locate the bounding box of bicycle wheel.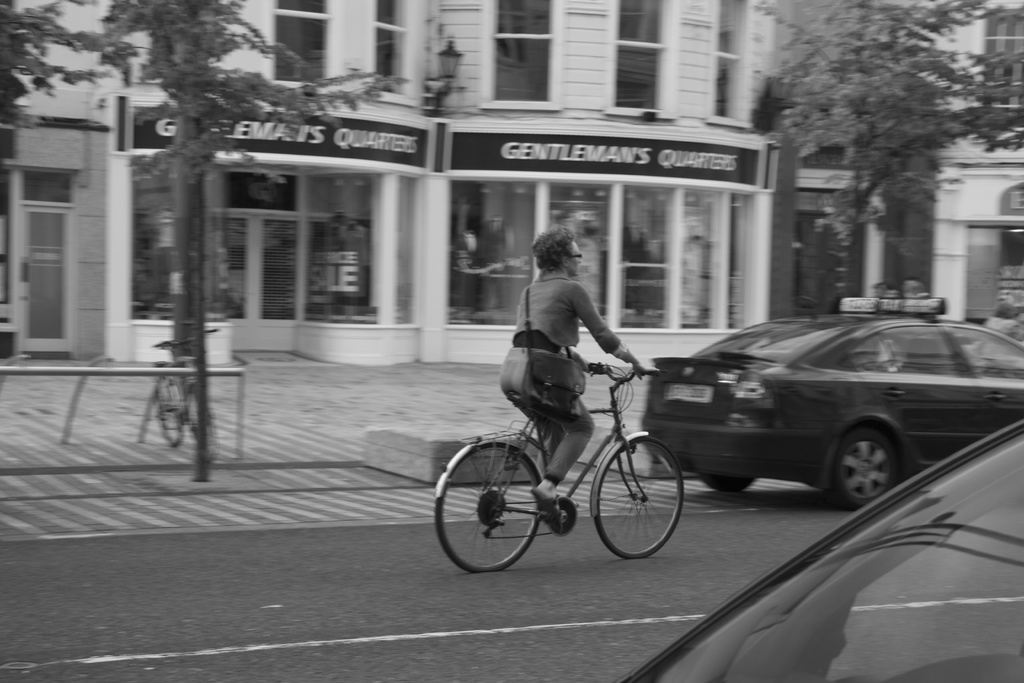
Bounding box: 152 375 190 450.
